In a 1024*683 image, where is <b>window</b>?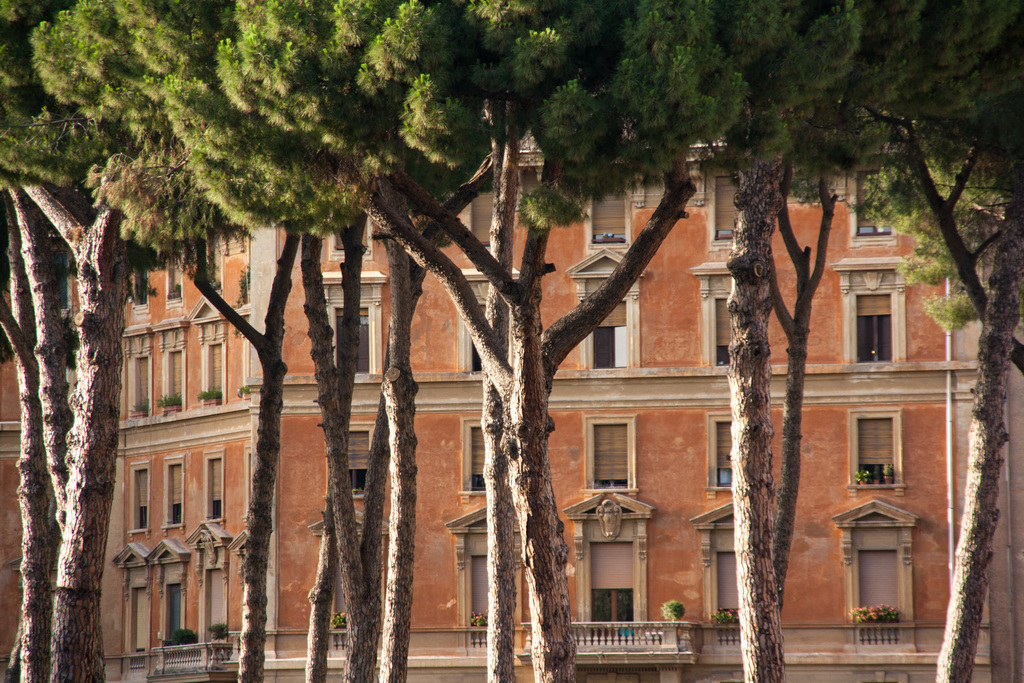
842,292,893,376.
